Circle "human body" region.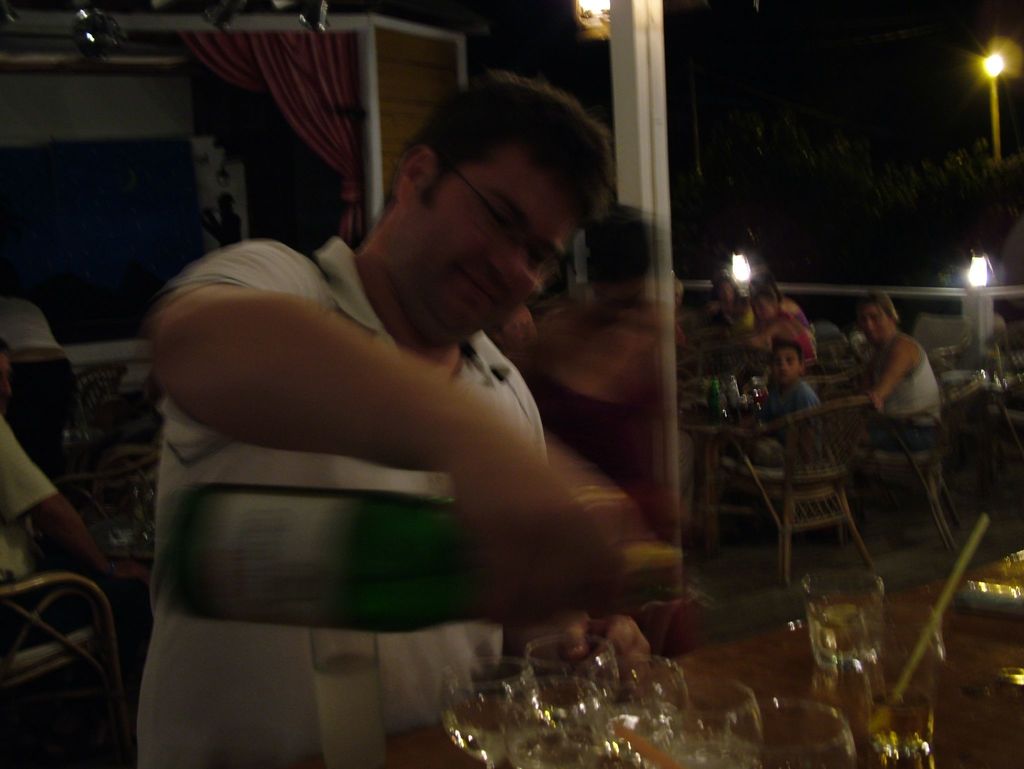
Region: <box>0,424,157,726</box>.
